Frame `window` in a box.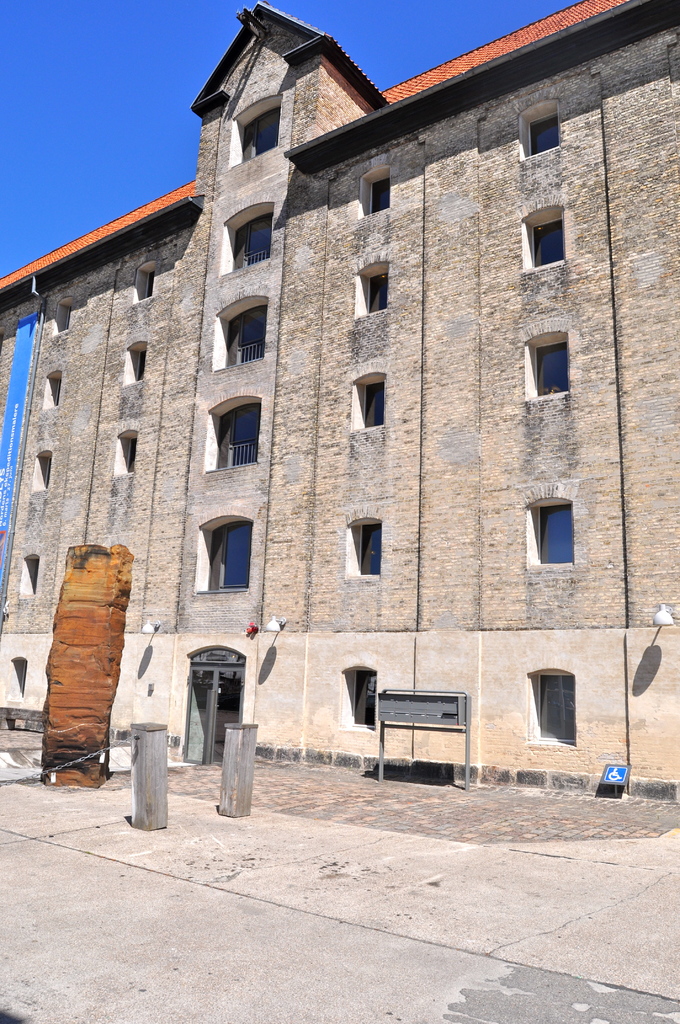
{"x1": 348, "y1": 259, "x2": 391, "y2": 321}.
